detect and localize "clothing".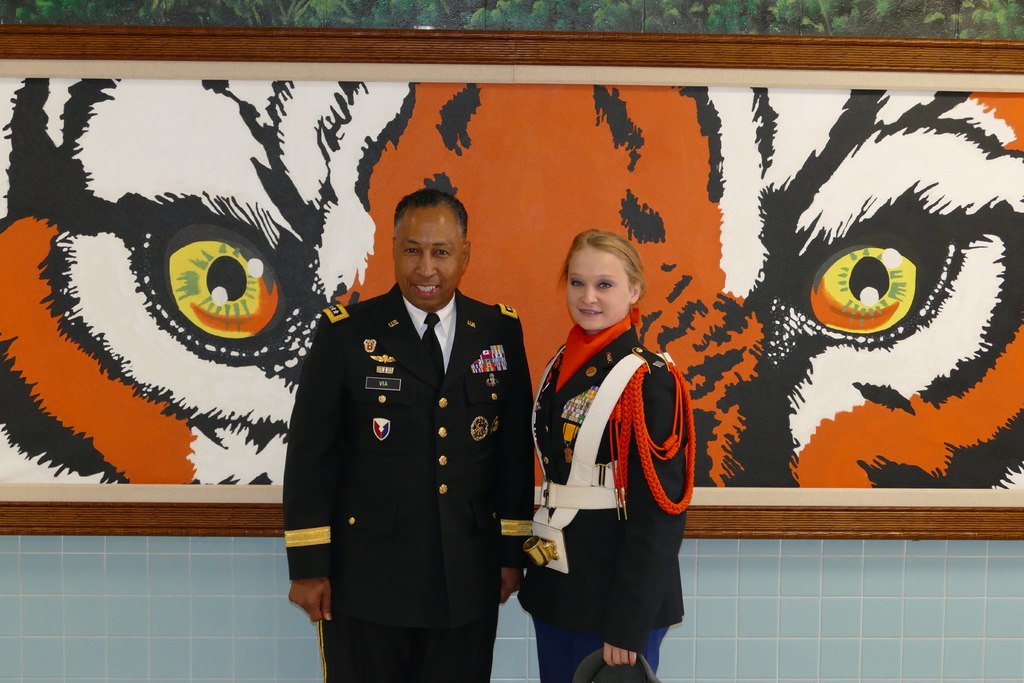
Localized at box(518, 309, 698, 682).
